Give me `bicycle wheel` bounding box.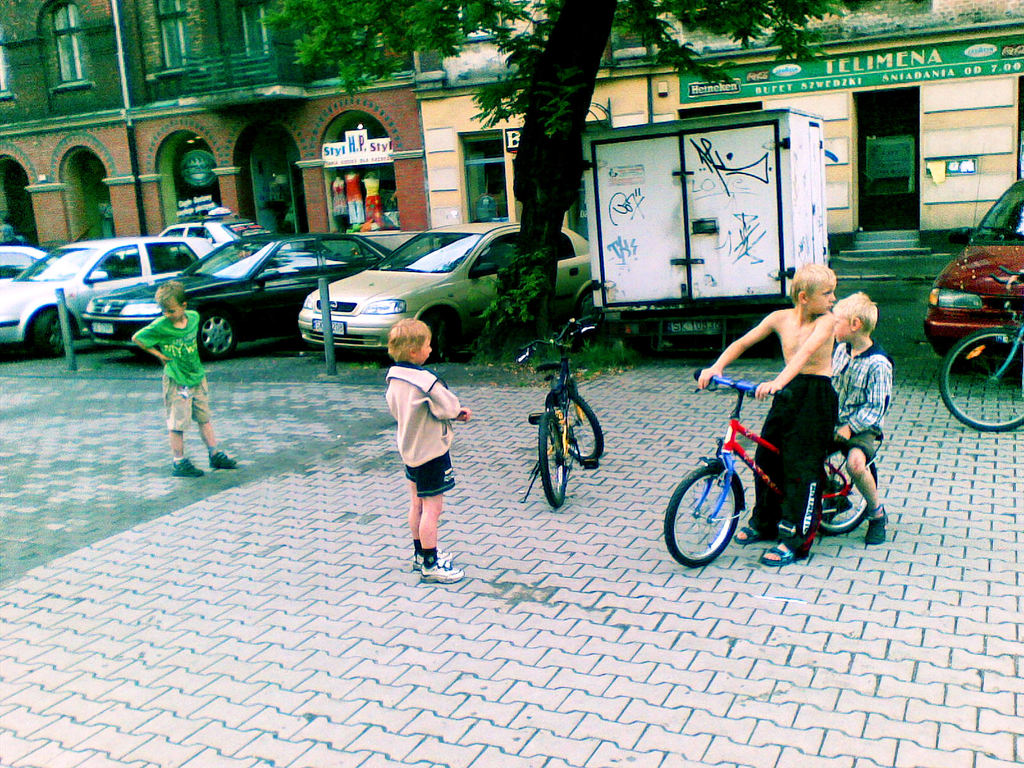
x1=548, y1=397, x2=609, y2=470.
